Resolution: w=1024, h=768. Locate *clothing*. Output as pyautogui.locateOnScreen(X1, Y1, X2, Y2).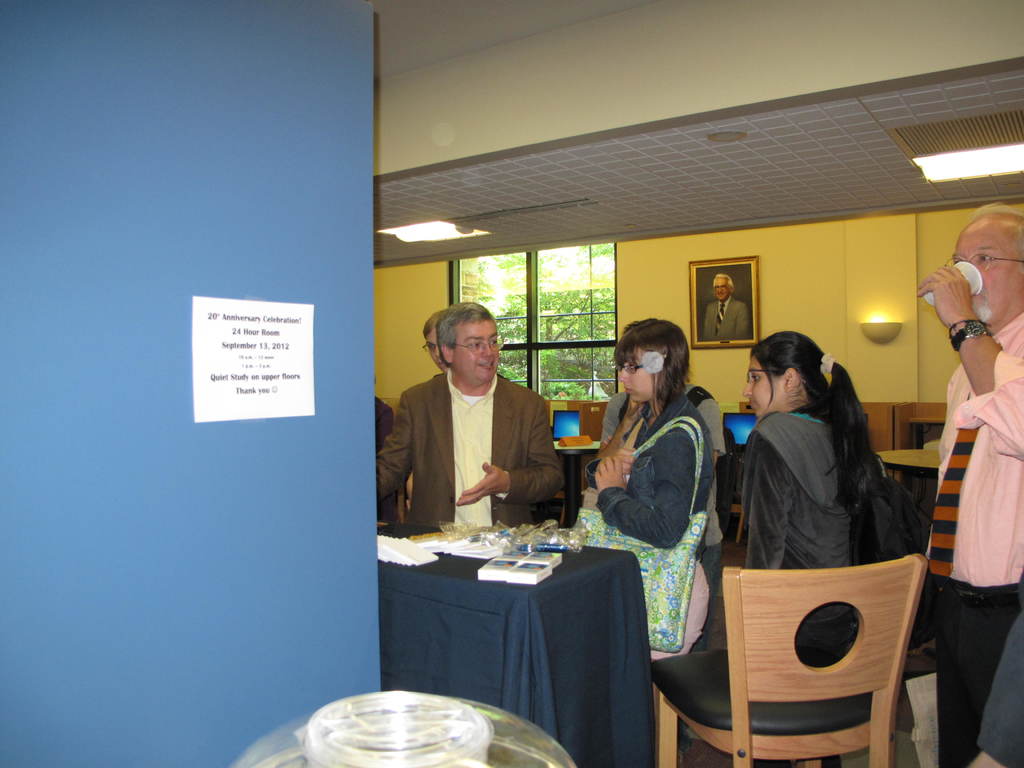
pyautogui.locateOnScreen(744, 408, 884, 572).
